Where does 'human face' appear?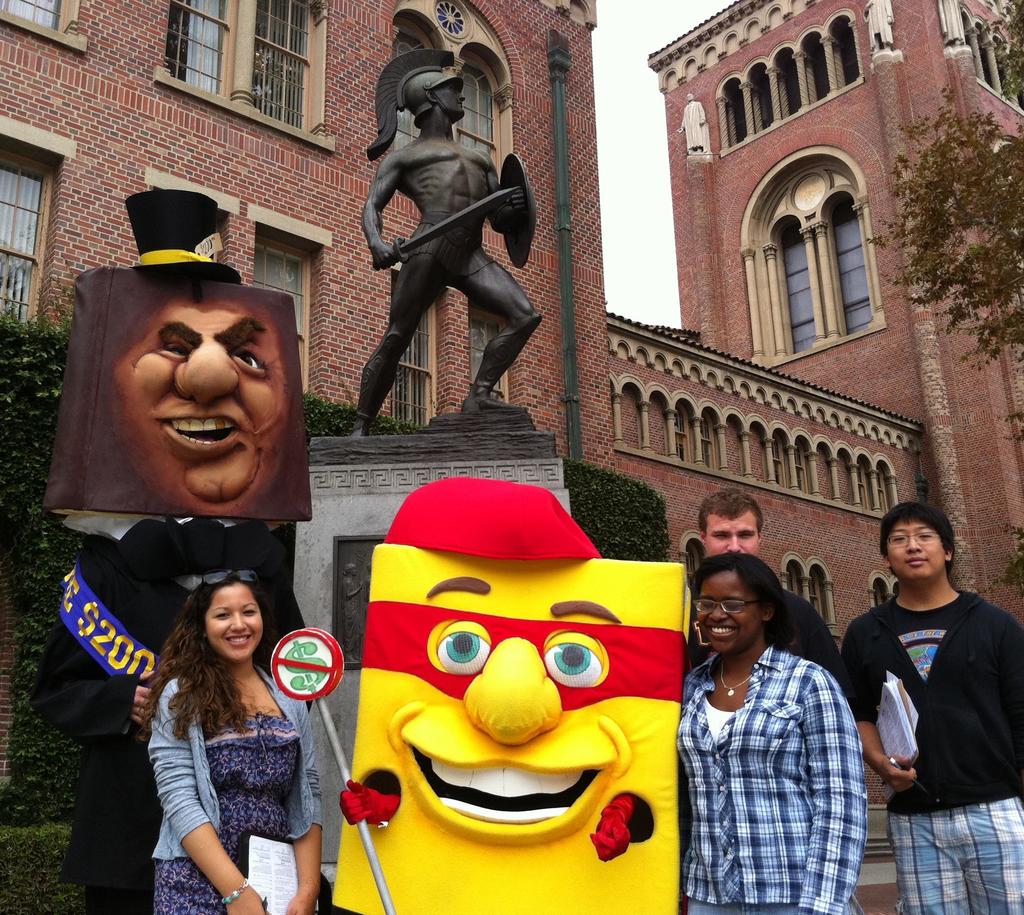
Appears at x1=205 y1=581 x2=267 y2=661.
